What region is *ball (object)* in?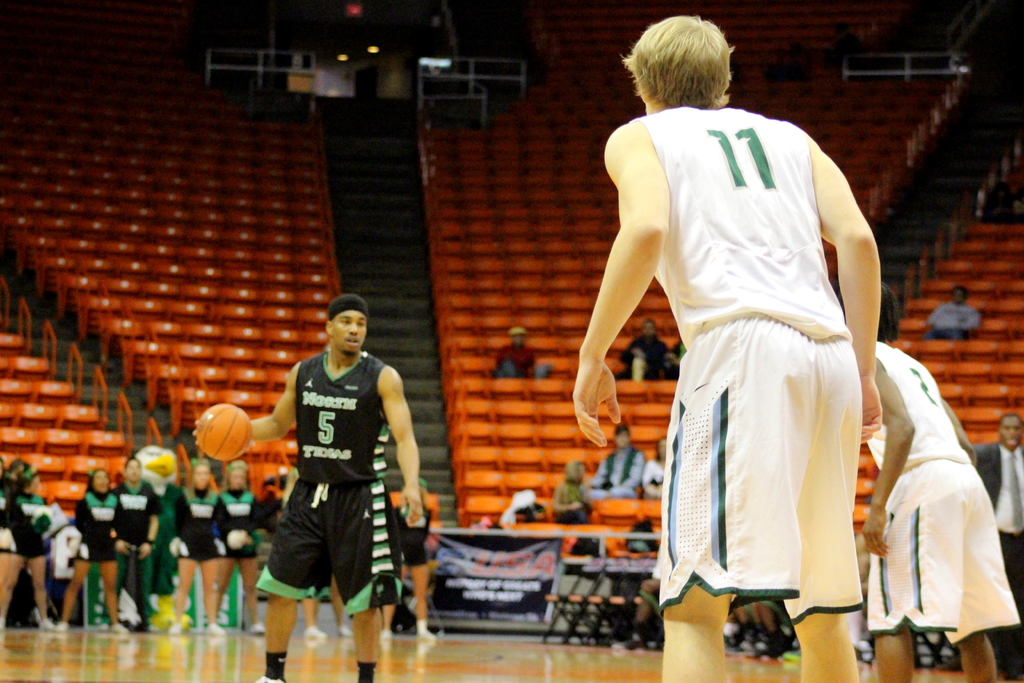
{"left": 195, "top": 404, "right": 250, "bottom": 460}.
